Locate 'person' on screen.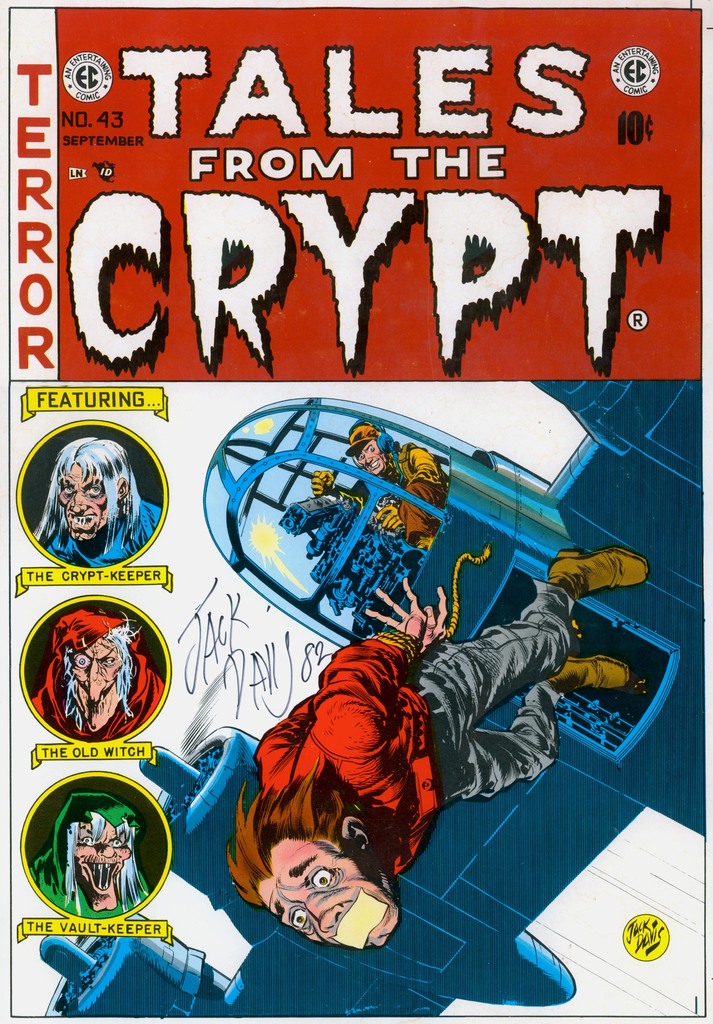
On screen at region(224, 538, 653, 955).
